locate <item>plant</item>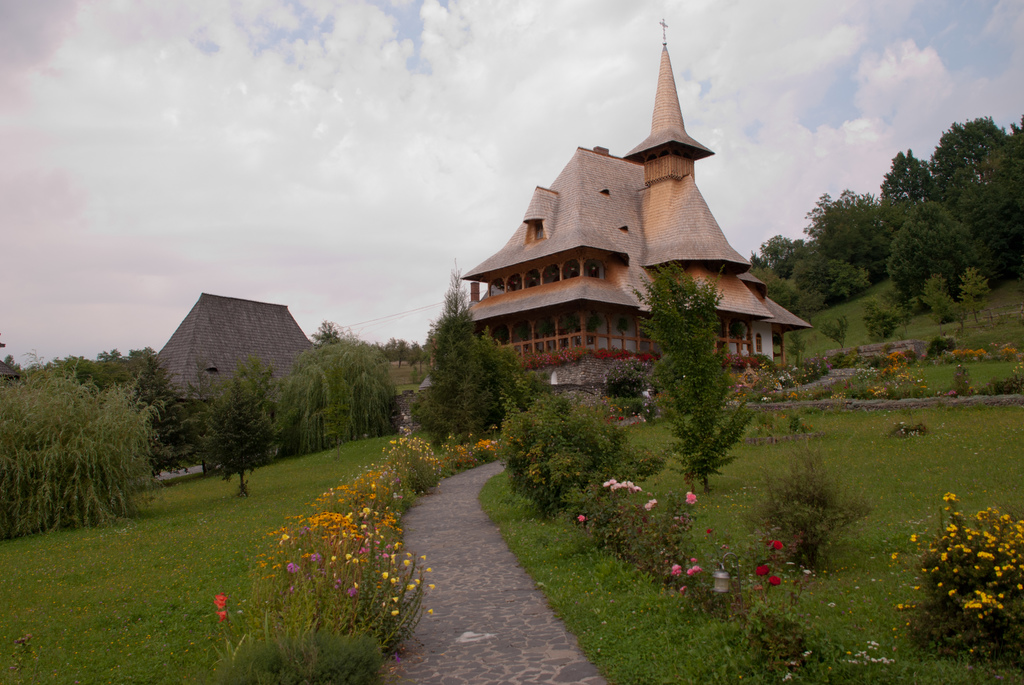
<region>431, 269, 495, 462</region>
